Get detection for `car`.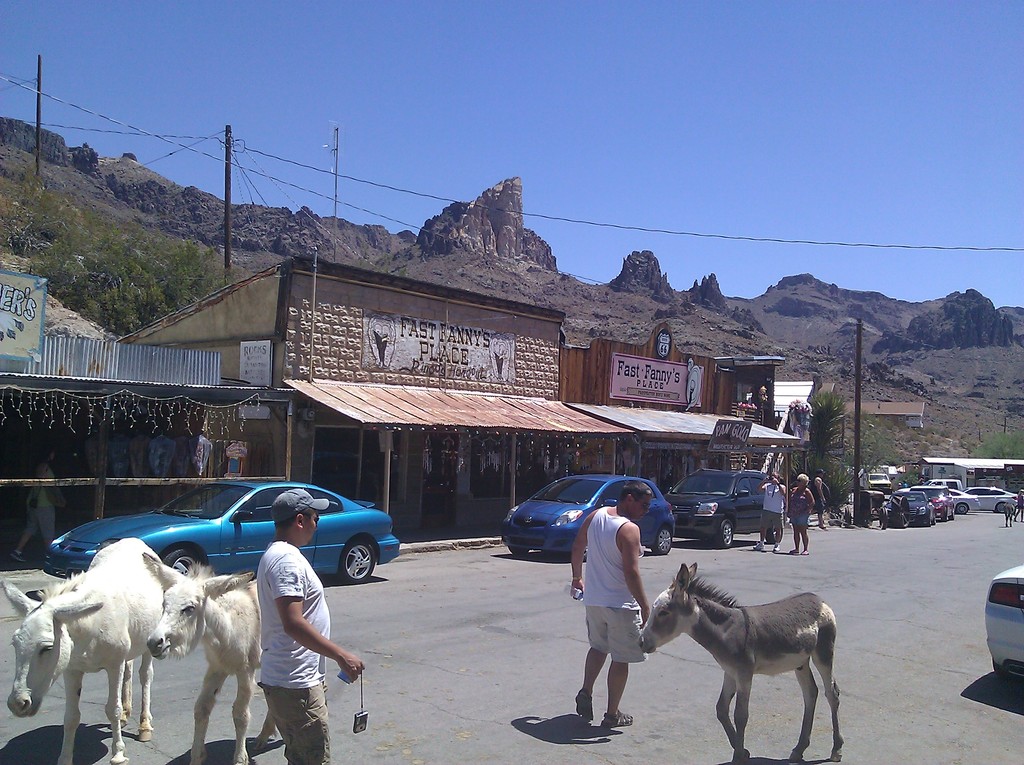
Detection: 965/483/1020/513.
